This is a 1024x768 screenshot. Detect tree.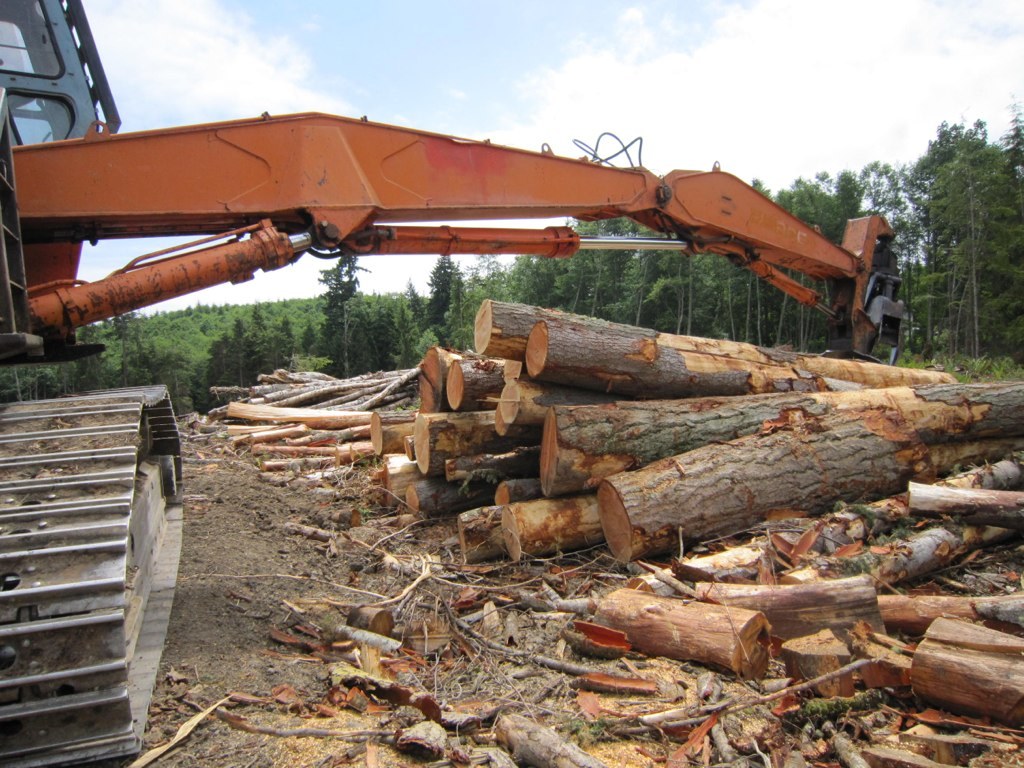
751, 276, 774, 345.
